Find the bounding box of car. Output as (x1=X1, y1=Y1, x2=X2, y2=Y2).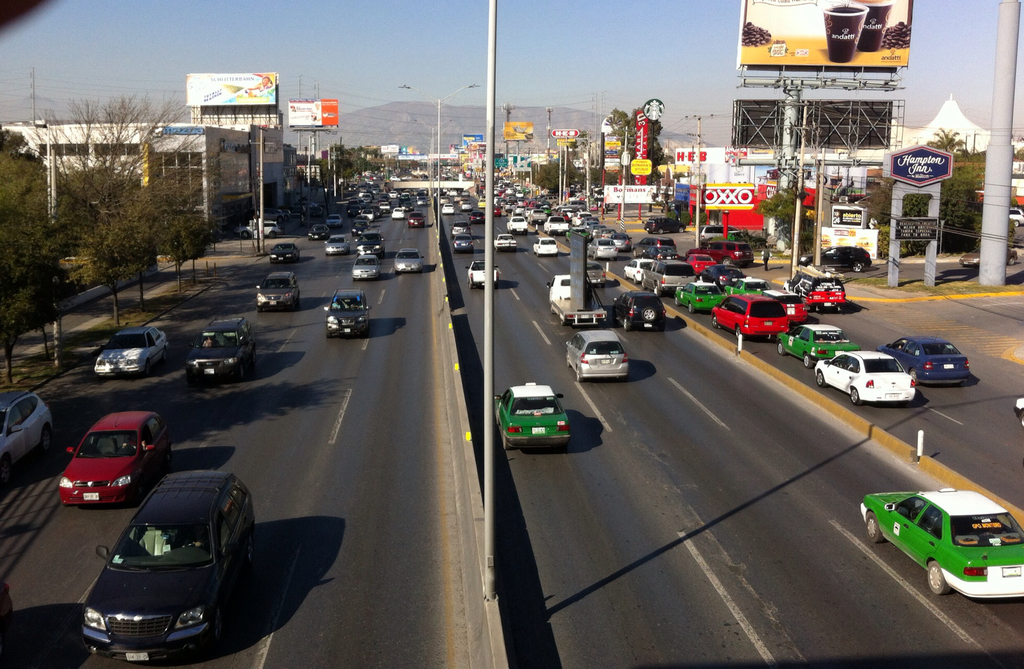
(x1=858, y1=485, x2=1023, y2=600).
